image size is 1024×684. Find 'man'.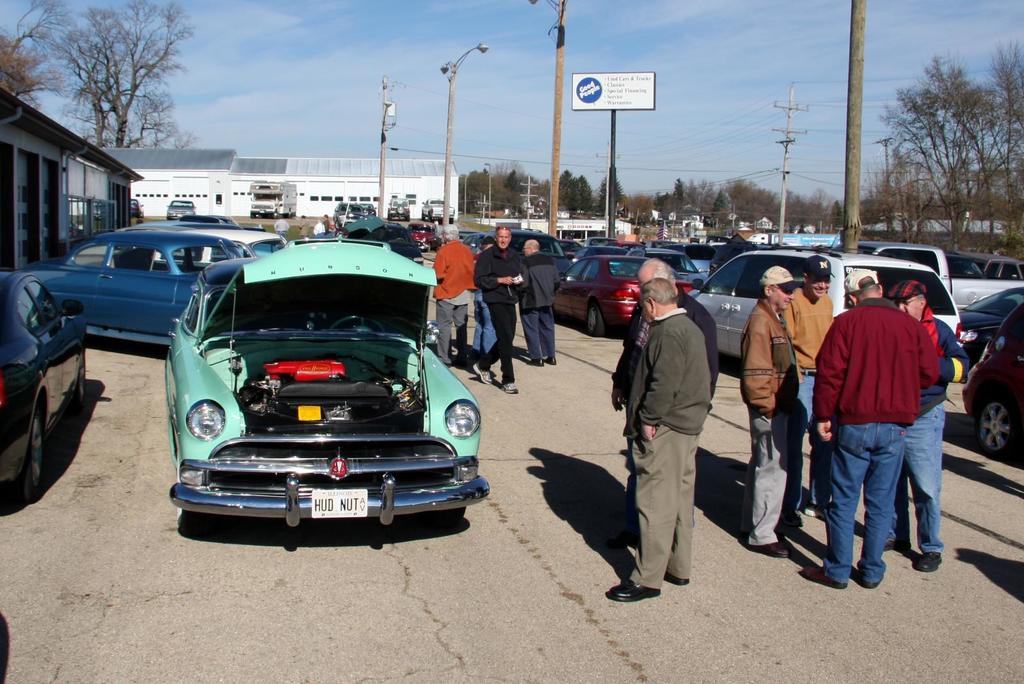
(x1=606, y1=277, x2=717, y2=600).
